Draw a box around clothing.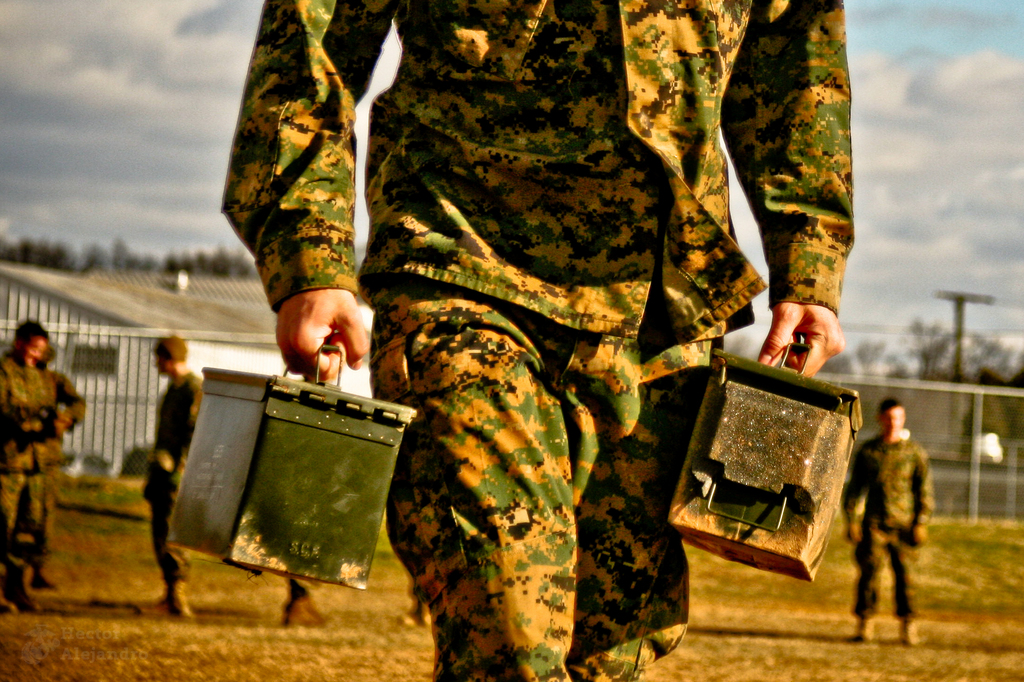
box=[0, 359, 70, 579].
